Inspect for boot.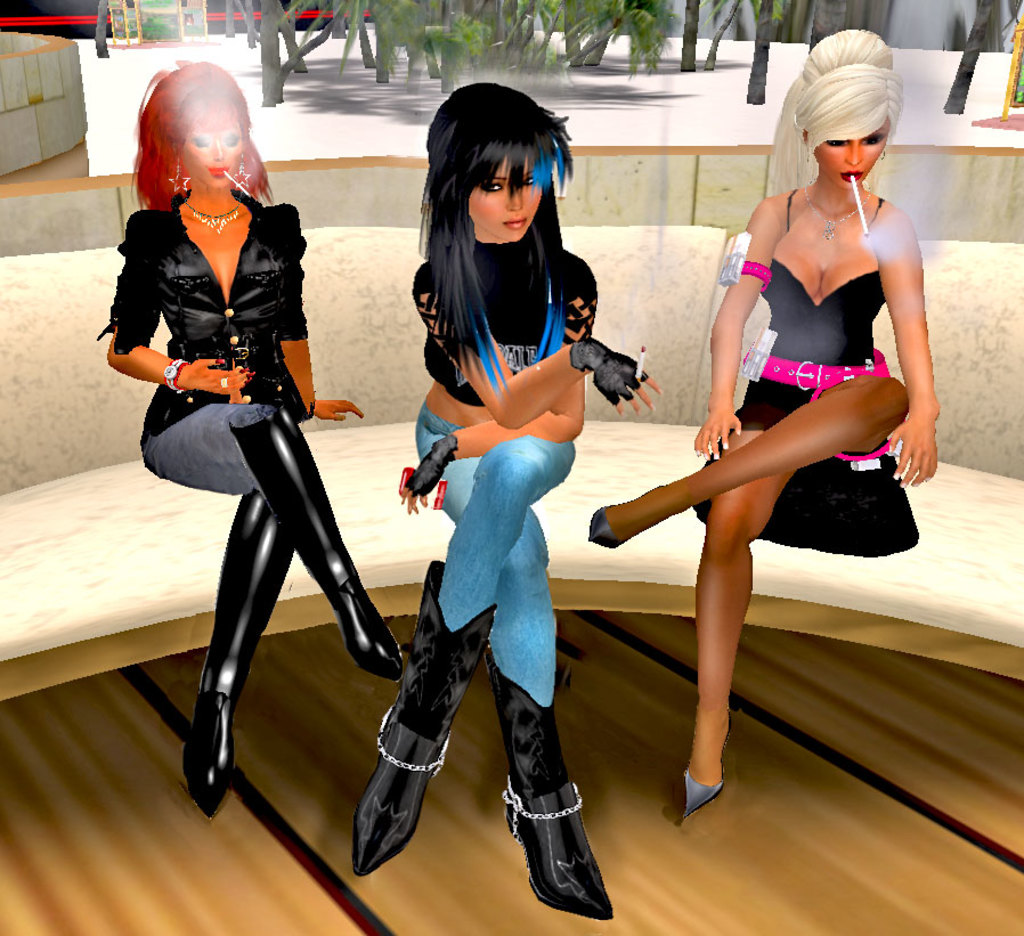
Inspection: (168, 486, 292, 821).
